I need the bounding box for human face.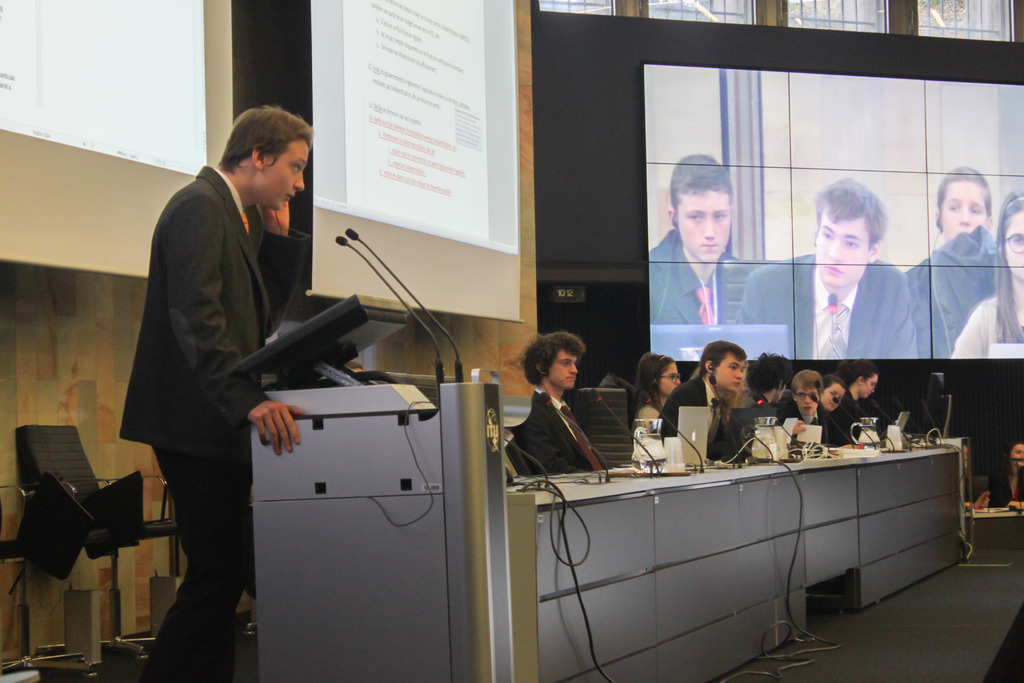
Here it is: 257:139:310:213.
